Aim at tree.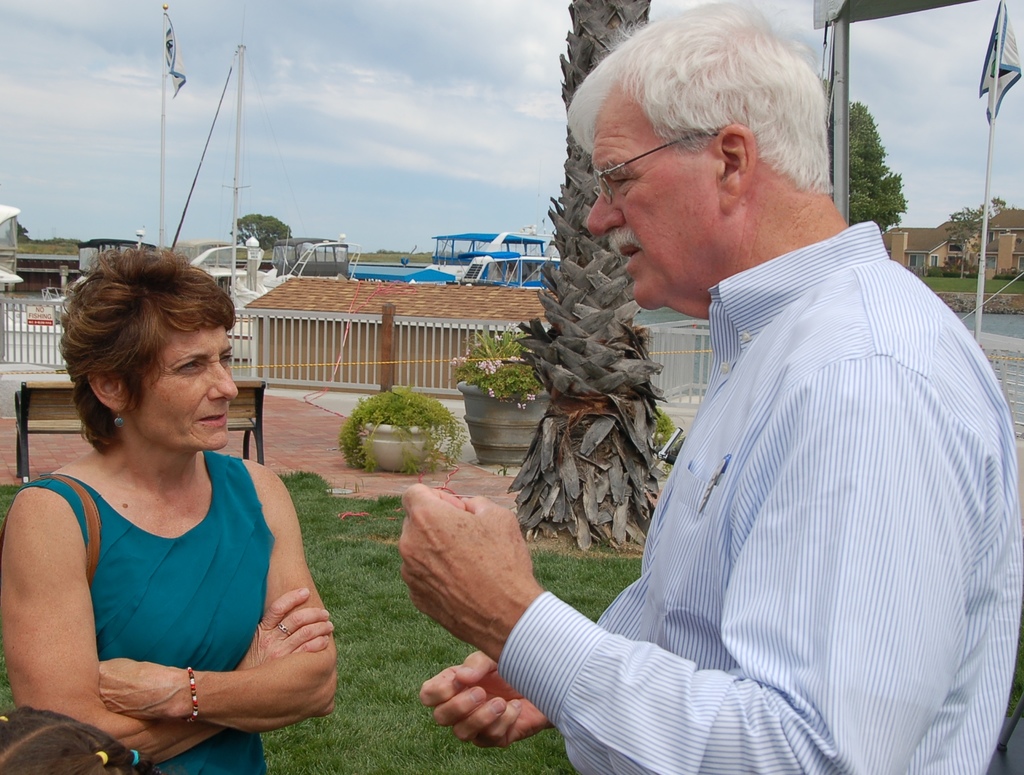
Aimed at left=853, top=102, right=903, bottom=225.
